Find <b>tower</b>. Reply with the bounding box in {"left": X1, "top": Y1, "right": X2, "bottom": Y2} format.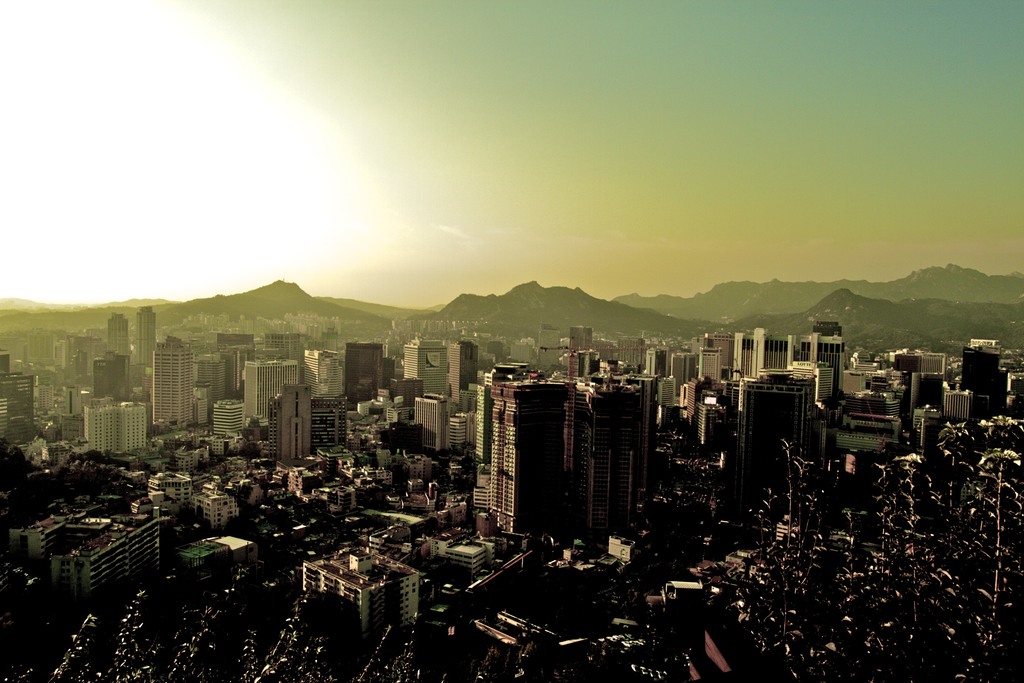
{"left": 788, "top": 336, "right": 841, "bottom": 411}.
